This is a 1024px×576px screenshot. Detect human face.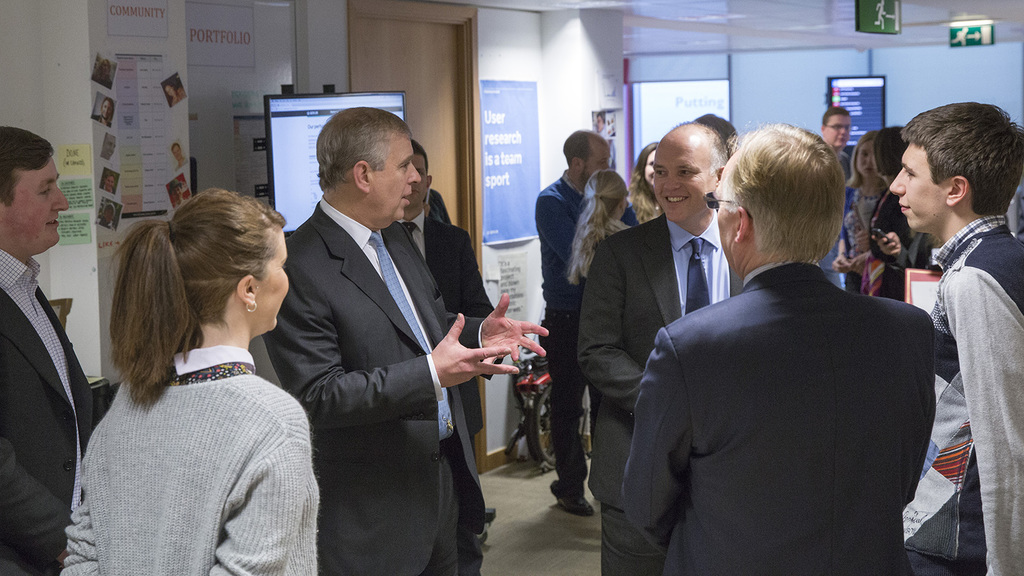
x1=886 y1=142 x2=947 y2=230.
